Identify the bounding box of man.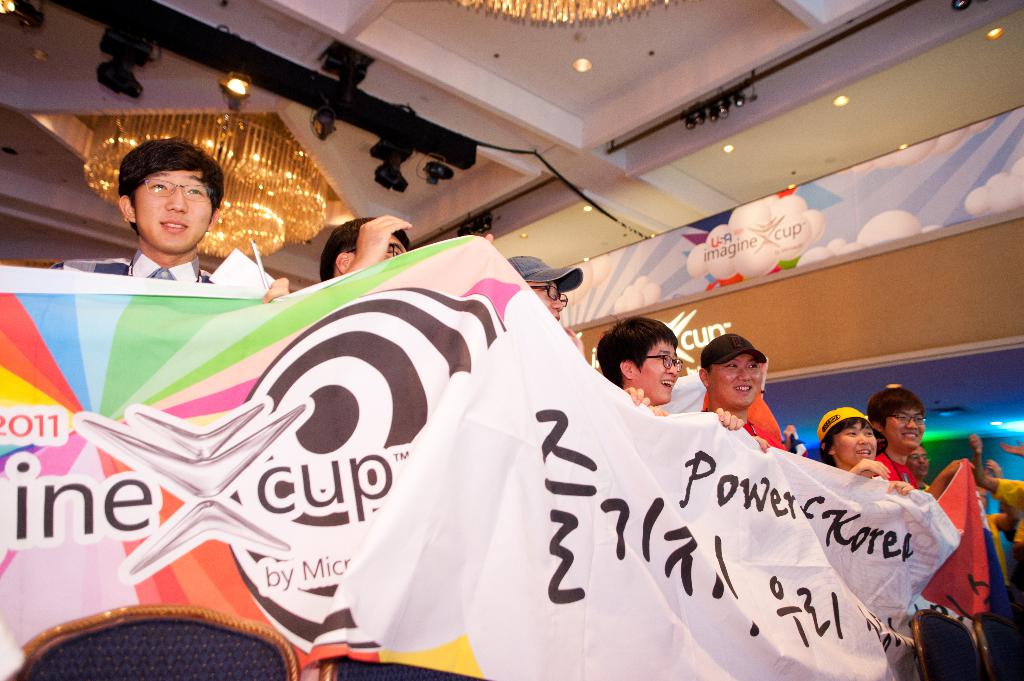
box(507, 249, 586, 357).
